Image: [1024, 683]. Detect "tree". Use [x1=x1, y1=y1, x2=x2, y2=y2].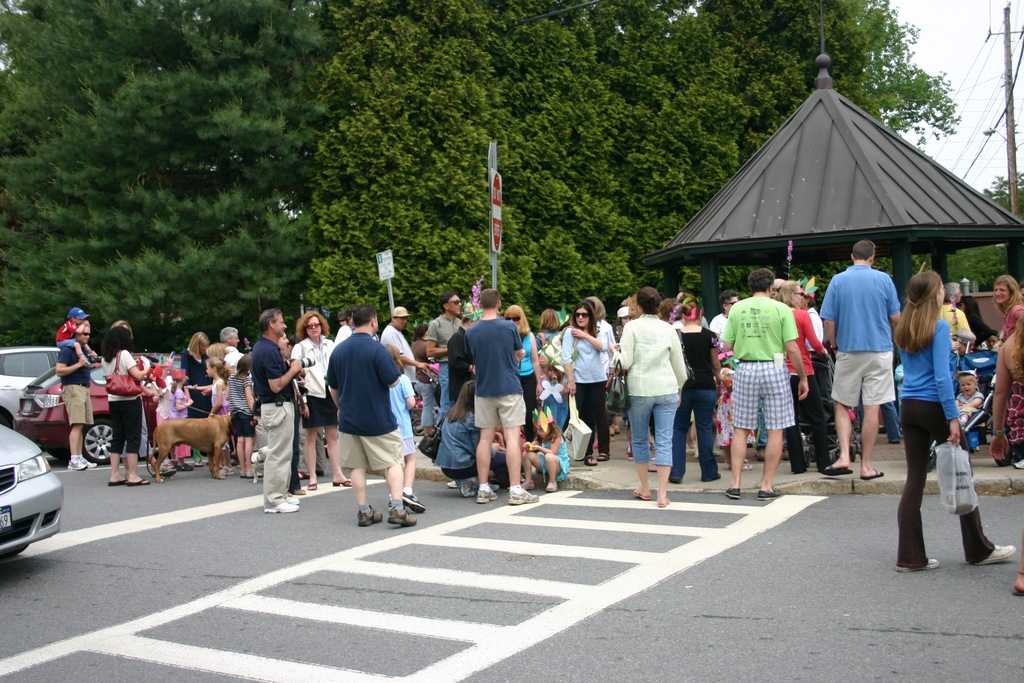
[x1=960, y1=169, x2=1023, y2=292].
